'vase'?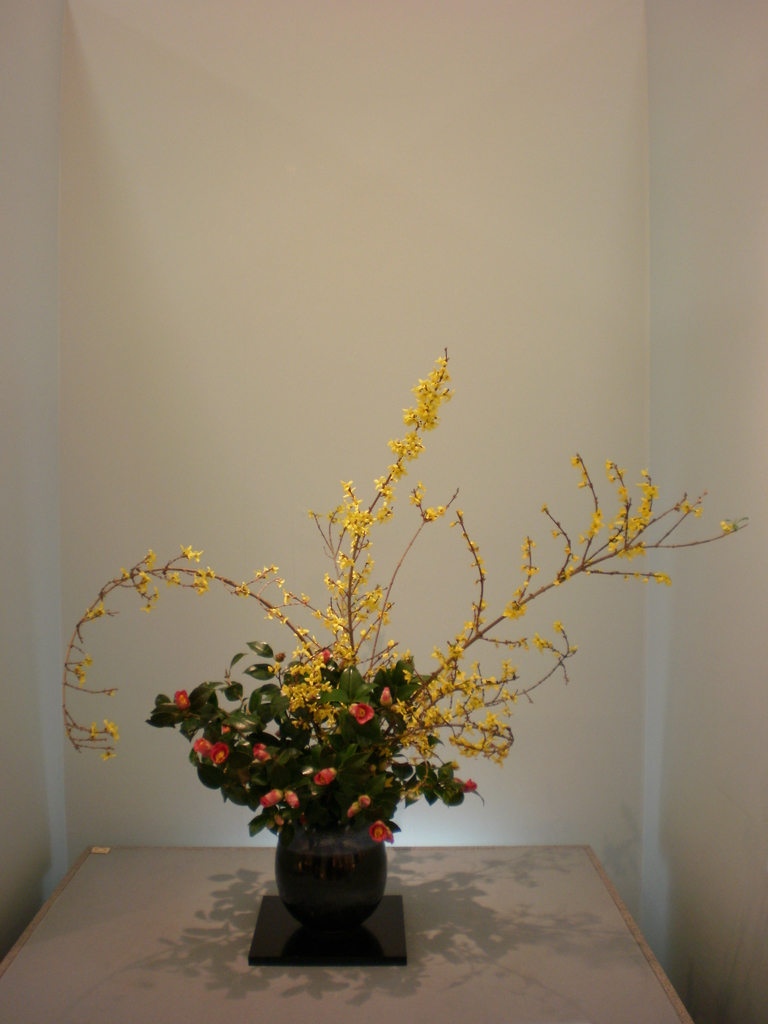
<bbox>272, 808, 394, 929</bbox>
